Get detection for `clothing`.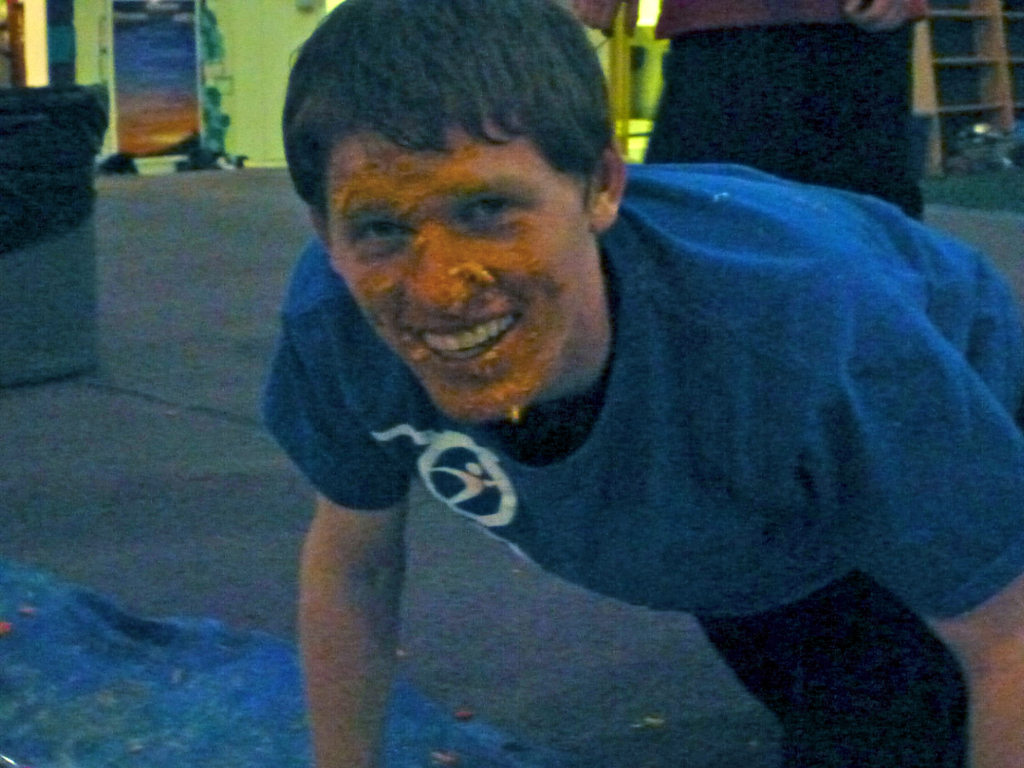
Detection: bbox=[635, 0, 931, 221].
